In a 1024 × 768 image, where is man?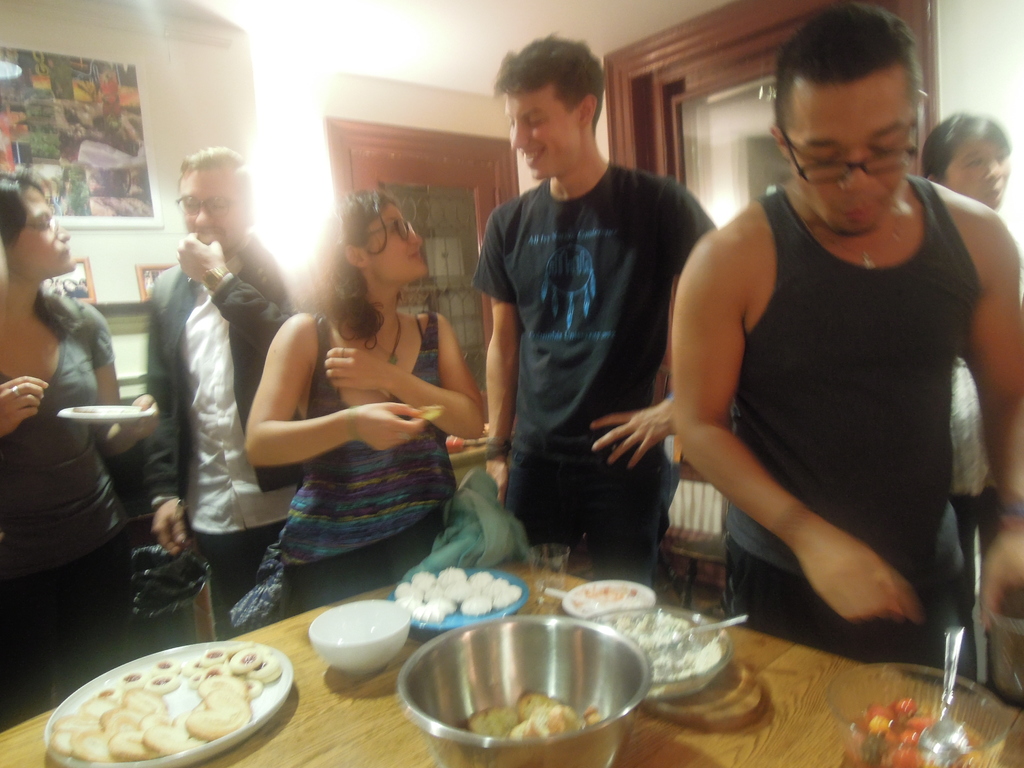
rect(458, 61, 703, 590).
